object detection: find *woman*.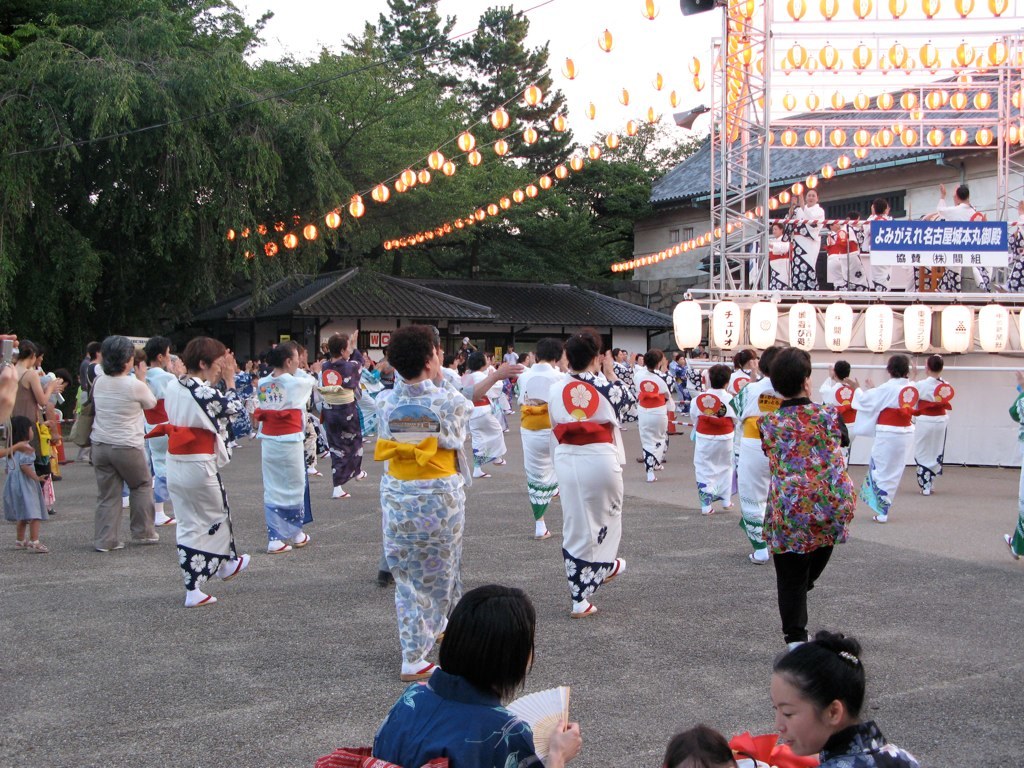
bbox=[4, 339, 62, 458].
